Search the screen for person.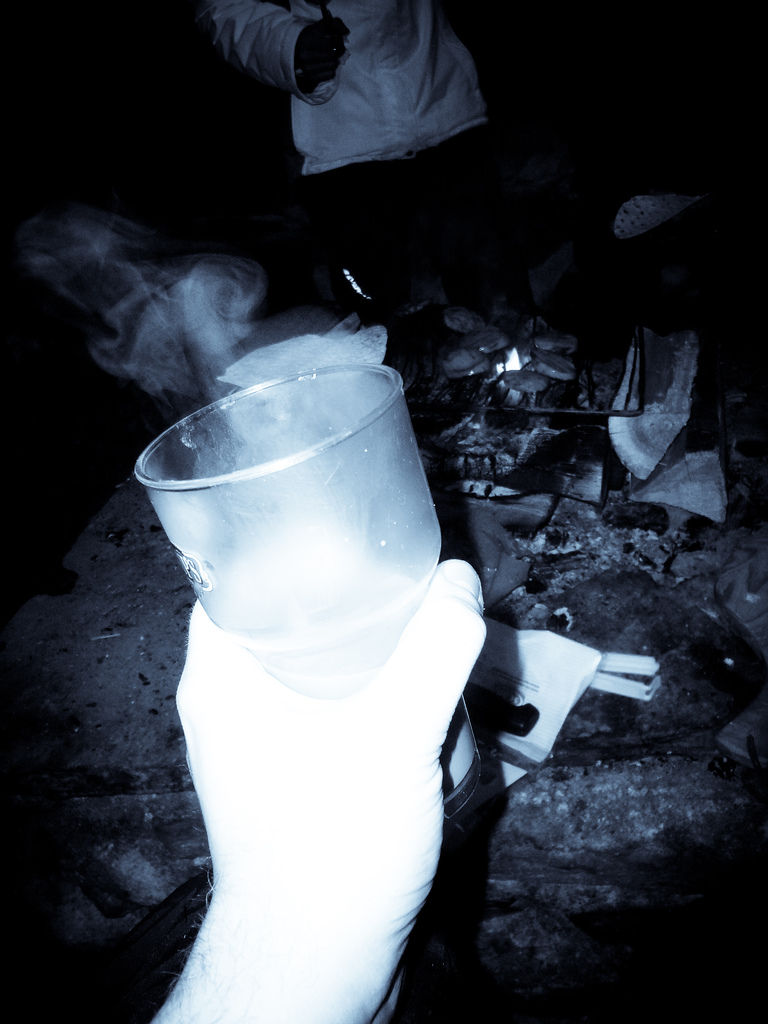
Found at 133/550/504/1023.
